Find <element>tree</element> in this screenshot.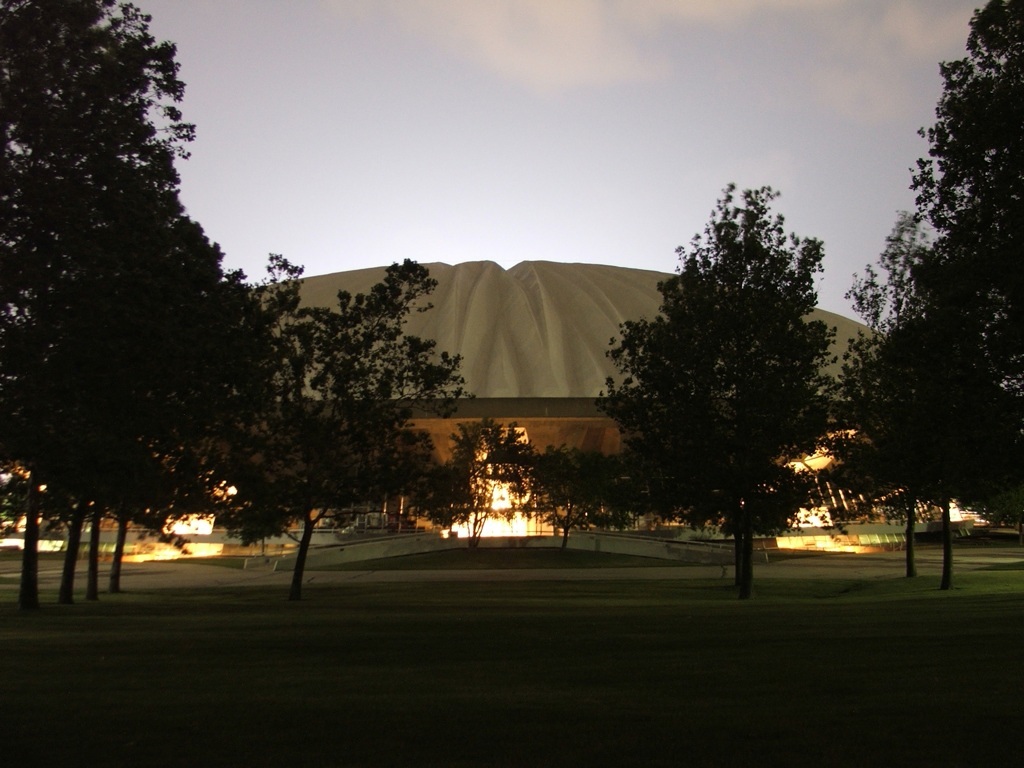
The bounding box for <element>tree</element> is {"left": 525, "top": 441, "right": 591, "bottom": 553}.
